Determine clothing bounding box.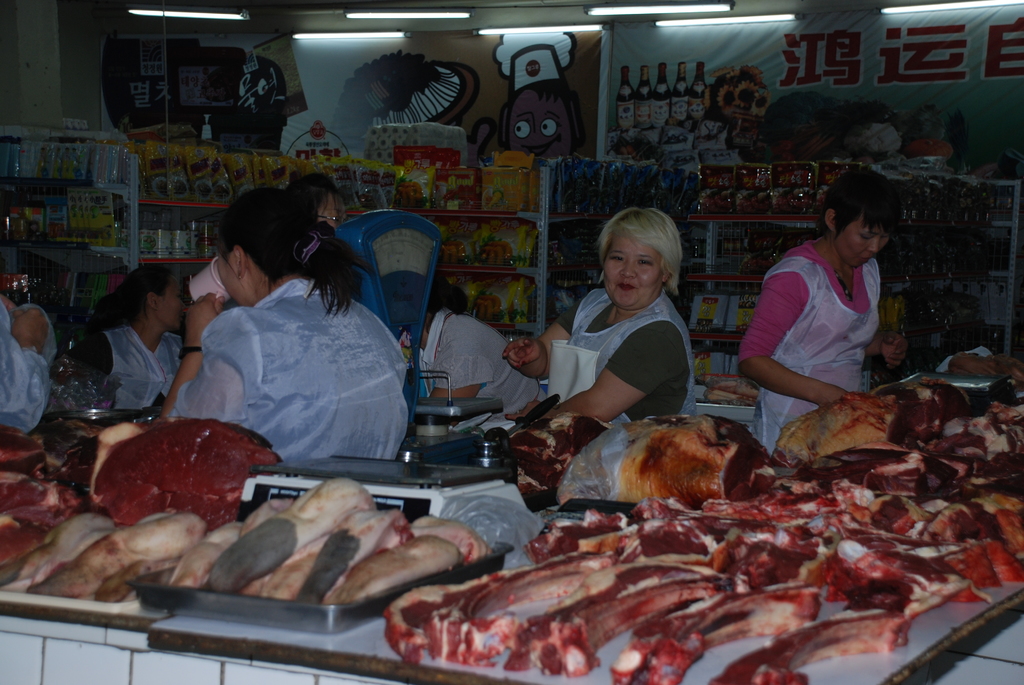
Determined: (748, 244, 886, 449).
